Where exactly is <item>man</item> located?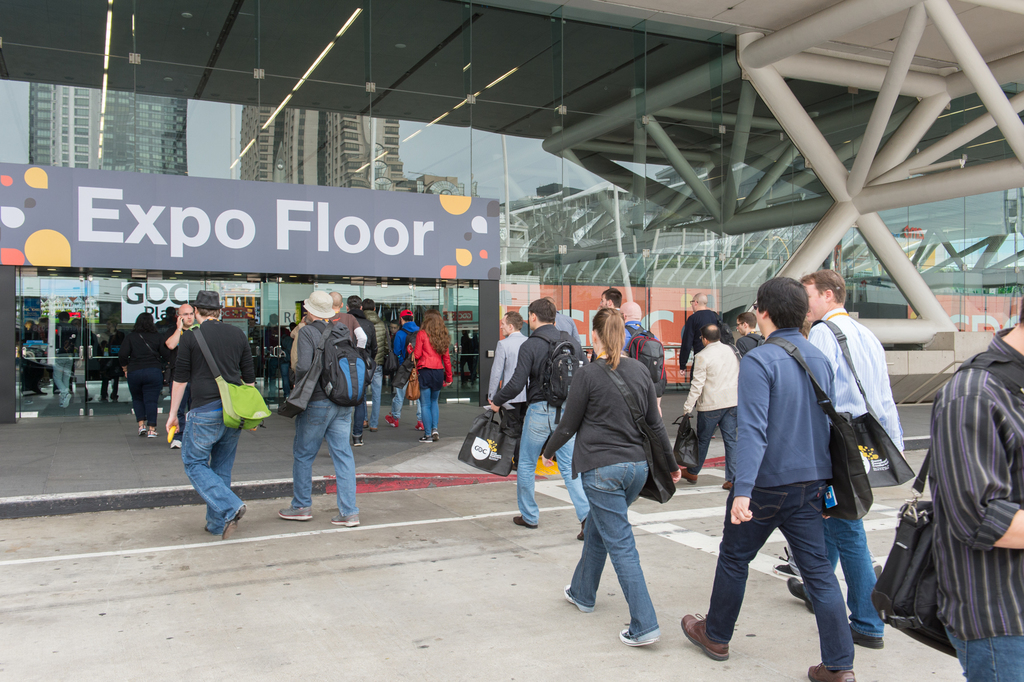
Its bounding box is box=[678, 276, 857, 681].
